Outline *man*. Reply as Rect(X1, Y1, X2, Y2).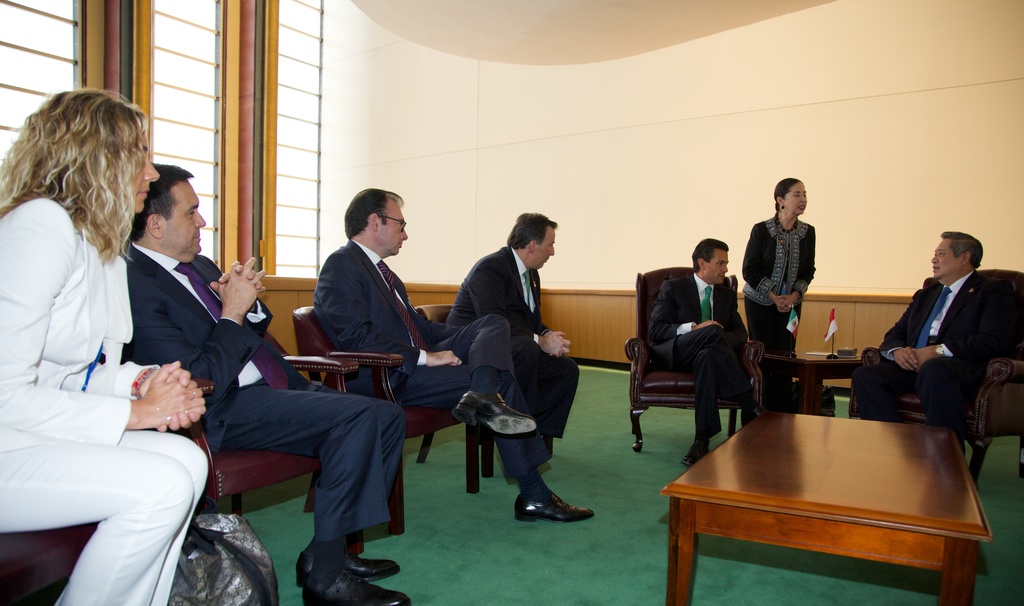
Rect(640, 225, 767, 463).
